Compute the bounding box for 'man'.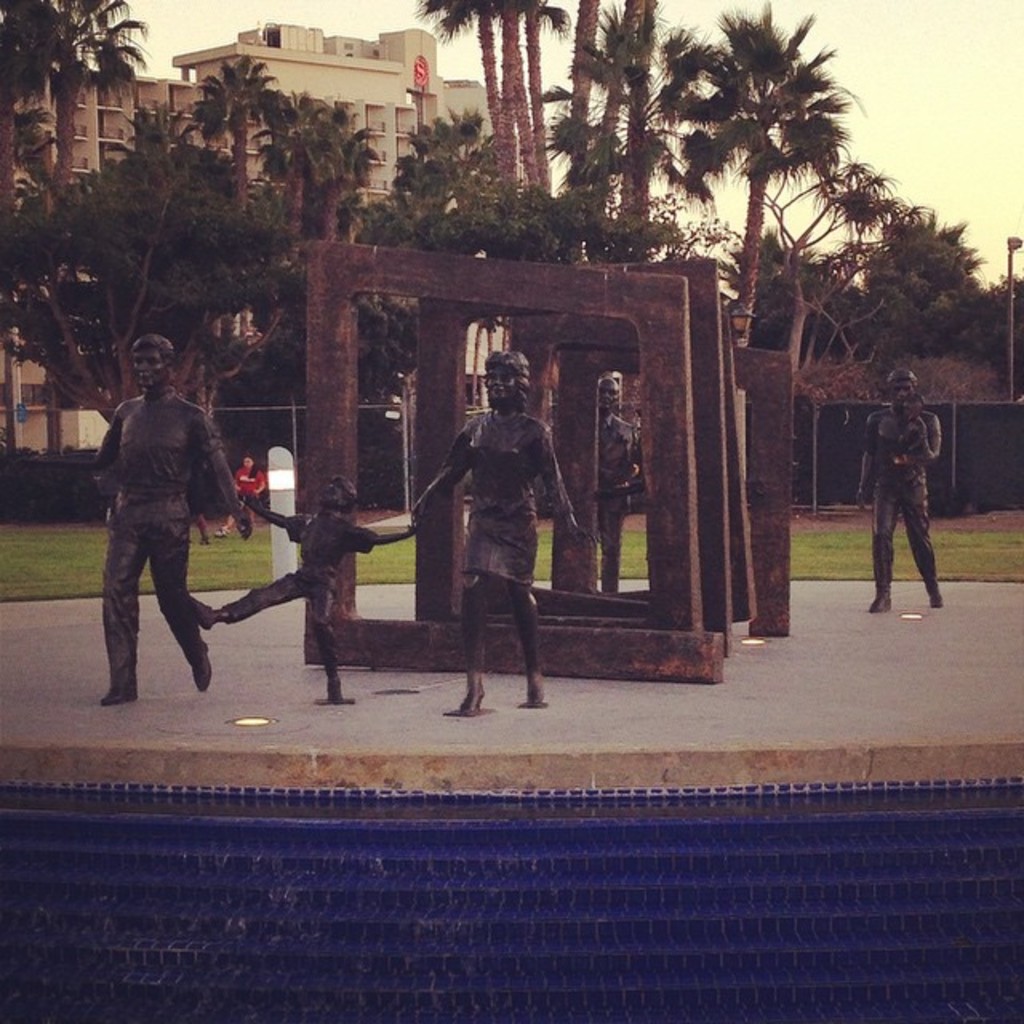
(x1=82, y1=334, x2=258, y2=709).
